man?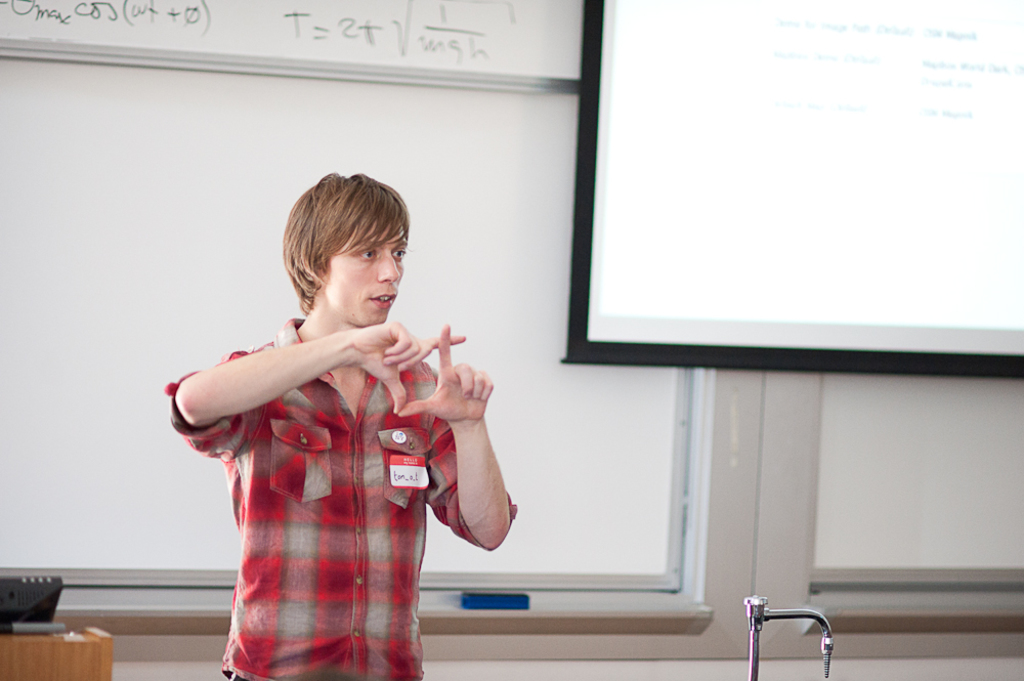
{"left": 162, "top": 174, "right": 501, "bottom": 645}
